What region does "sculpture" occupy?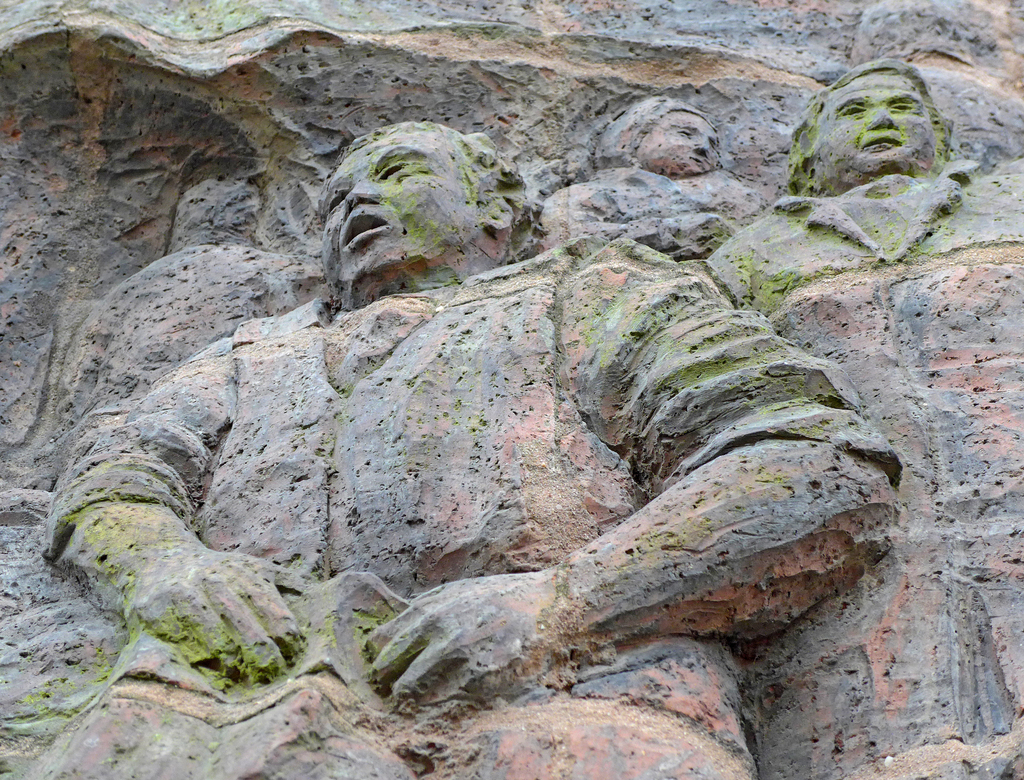
[56, 28, 948, 719].
